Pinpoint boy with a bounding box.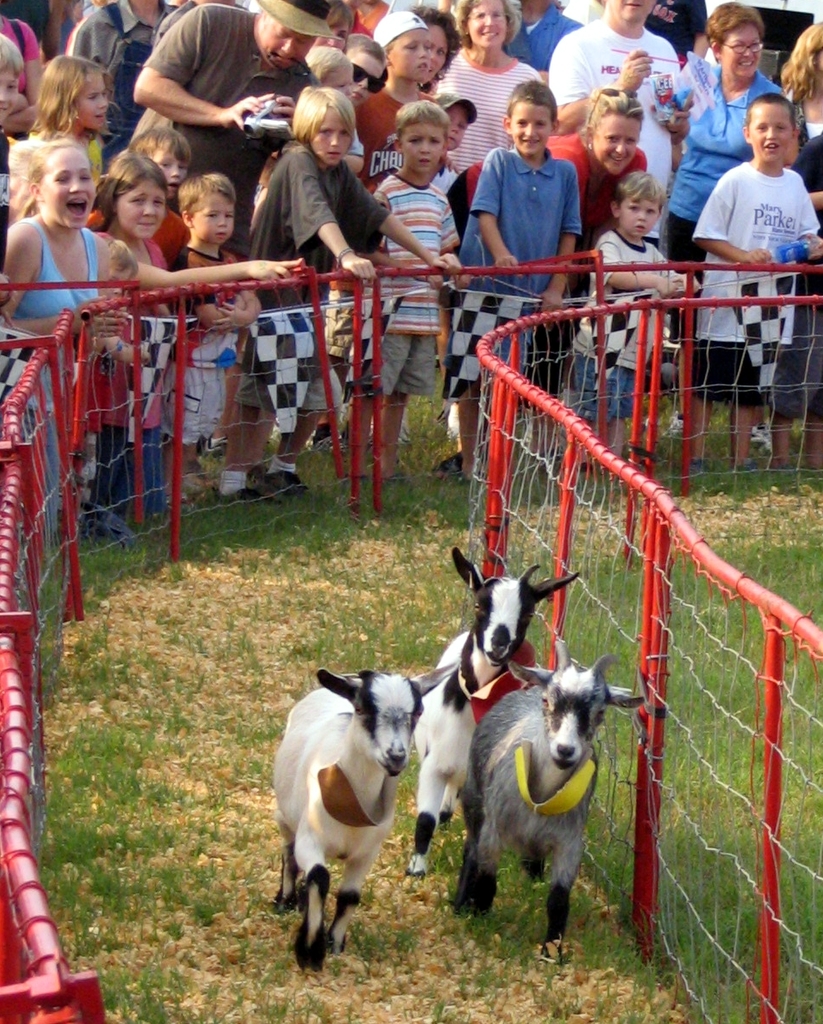
(x1=87, y1=128, x2=189, y2=266).
